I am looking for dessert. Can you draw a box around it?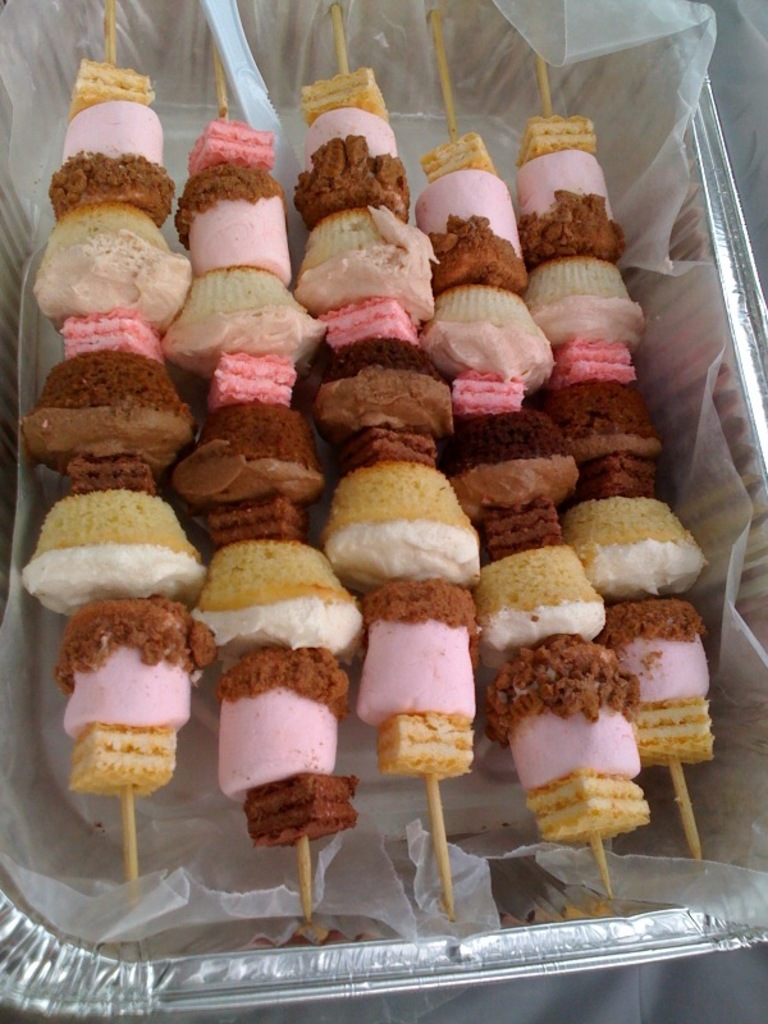
Sure, the bounding box is box=[562, 338, 632, 379].
